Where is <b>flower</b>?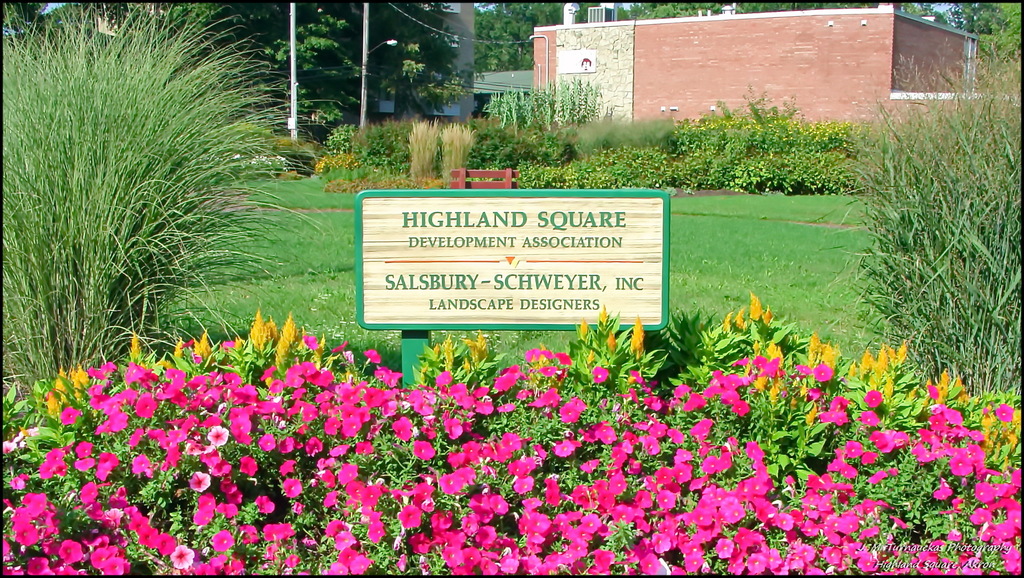
522, 349, 543, 364.
